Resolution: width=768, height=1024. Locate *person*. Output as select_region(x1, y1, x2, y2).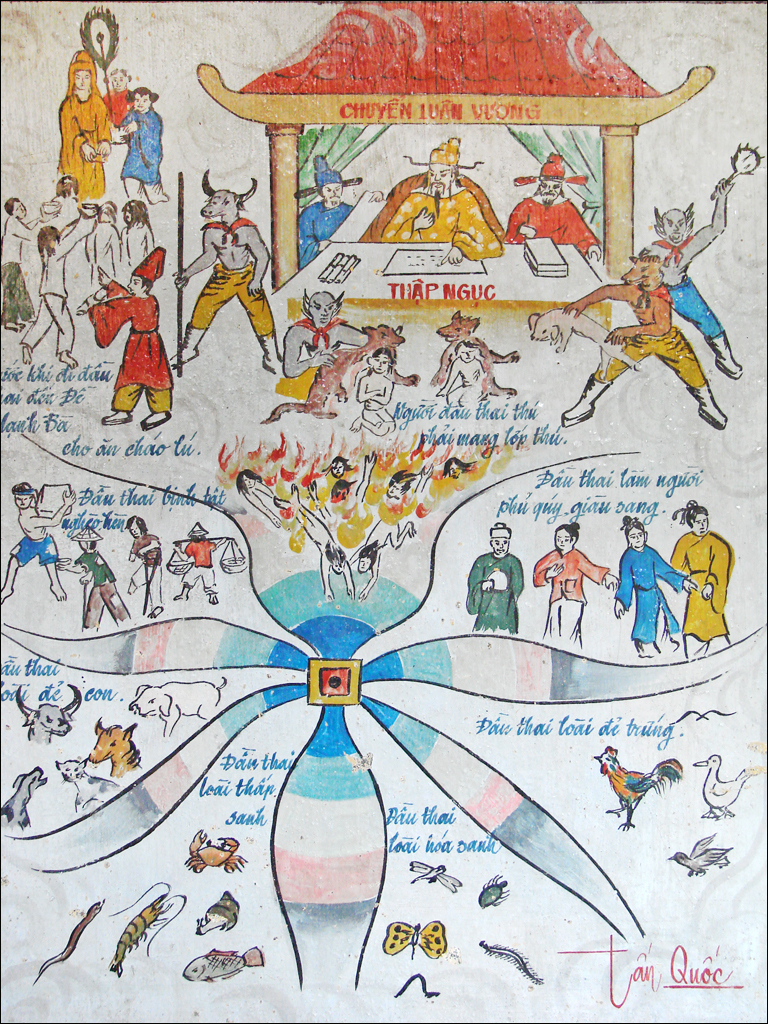
select_region(68, 526, 119, 628).
